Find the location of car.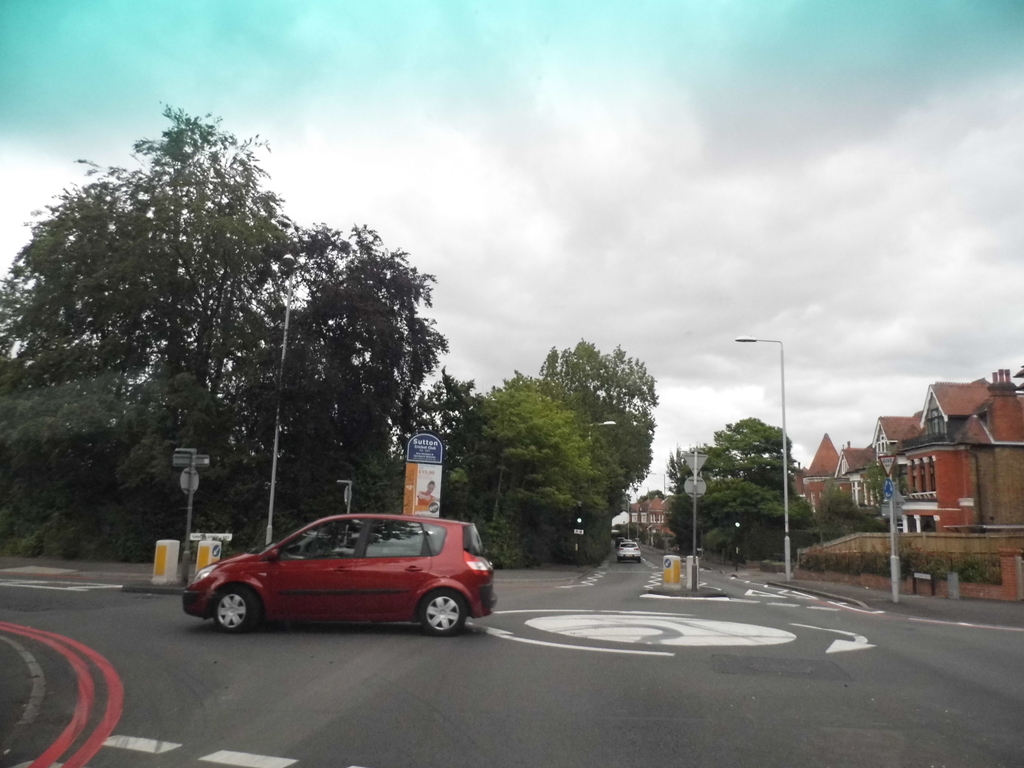
Location: [179,513,493,633].
